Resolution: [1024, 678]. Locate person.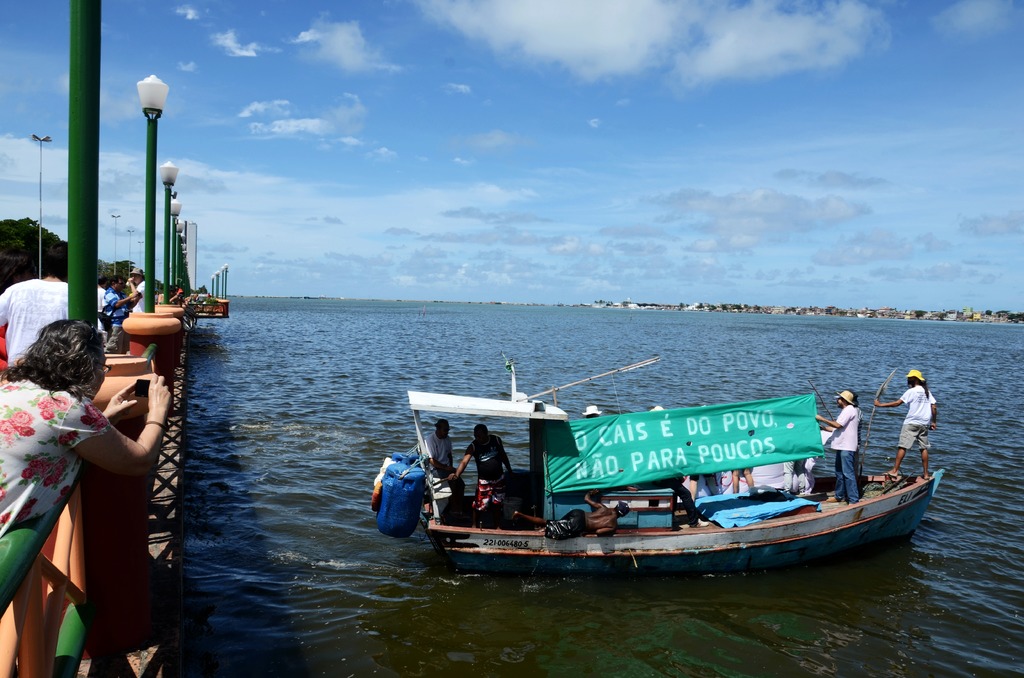
Rect(0, 257, 86, 376).
